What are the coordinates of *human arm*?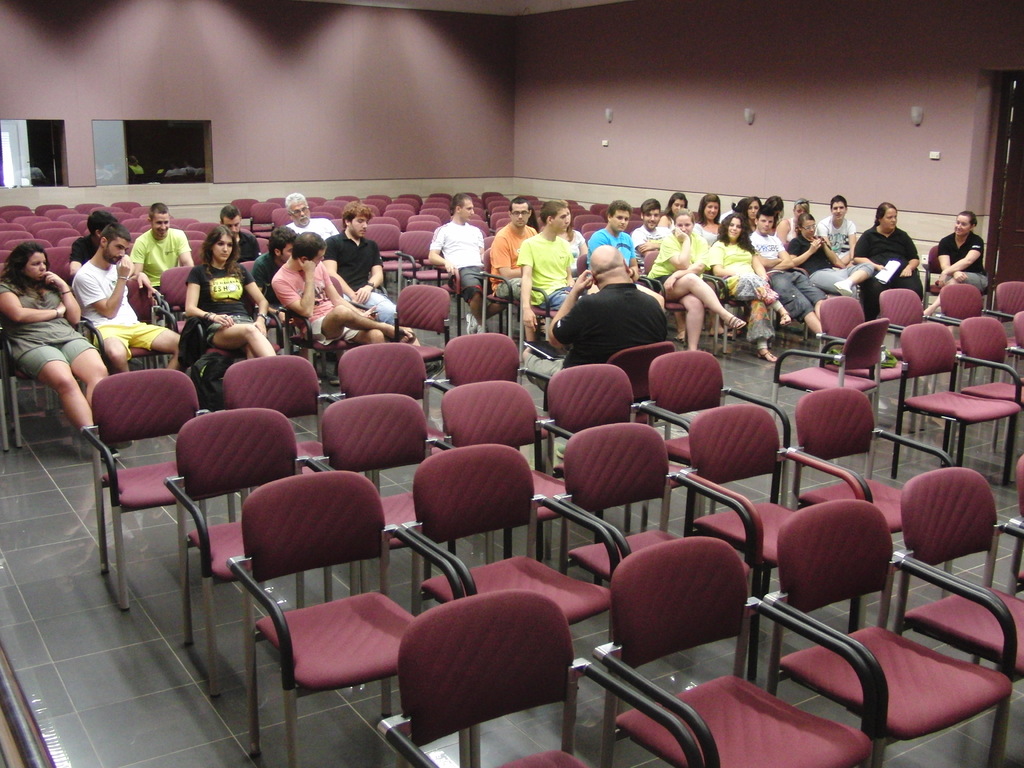
x1=661, y1=237, x2=710, y2=292.
